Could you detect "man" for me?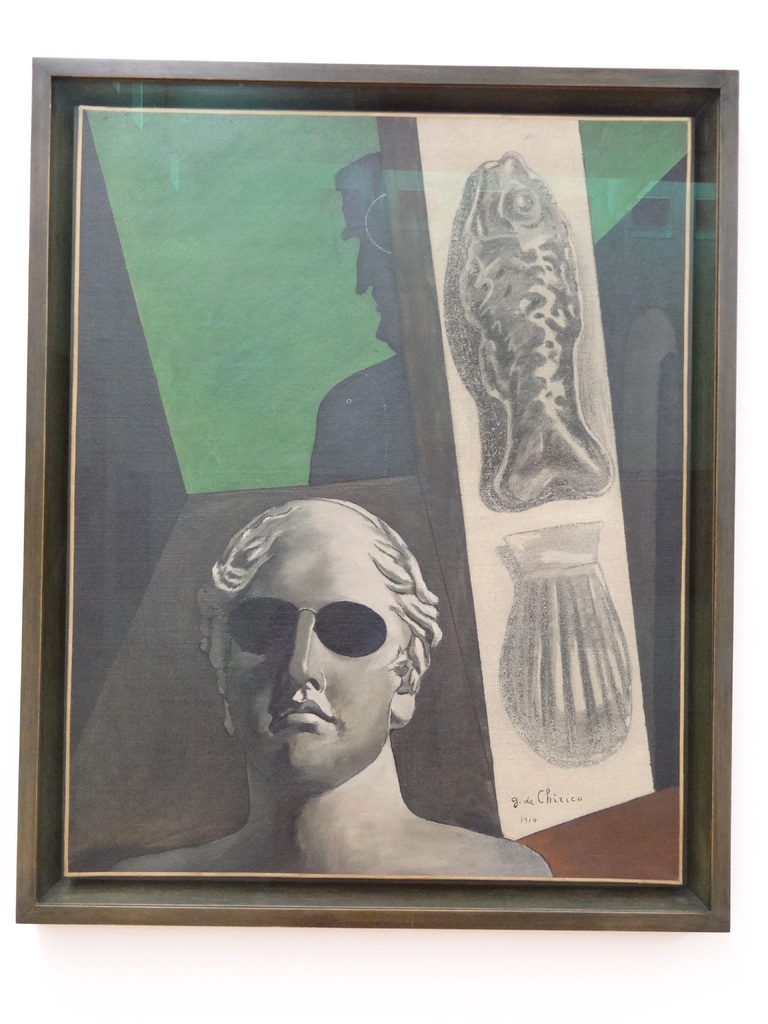
Detection result: x1=78, y1=492, x2=560, y2=884.
